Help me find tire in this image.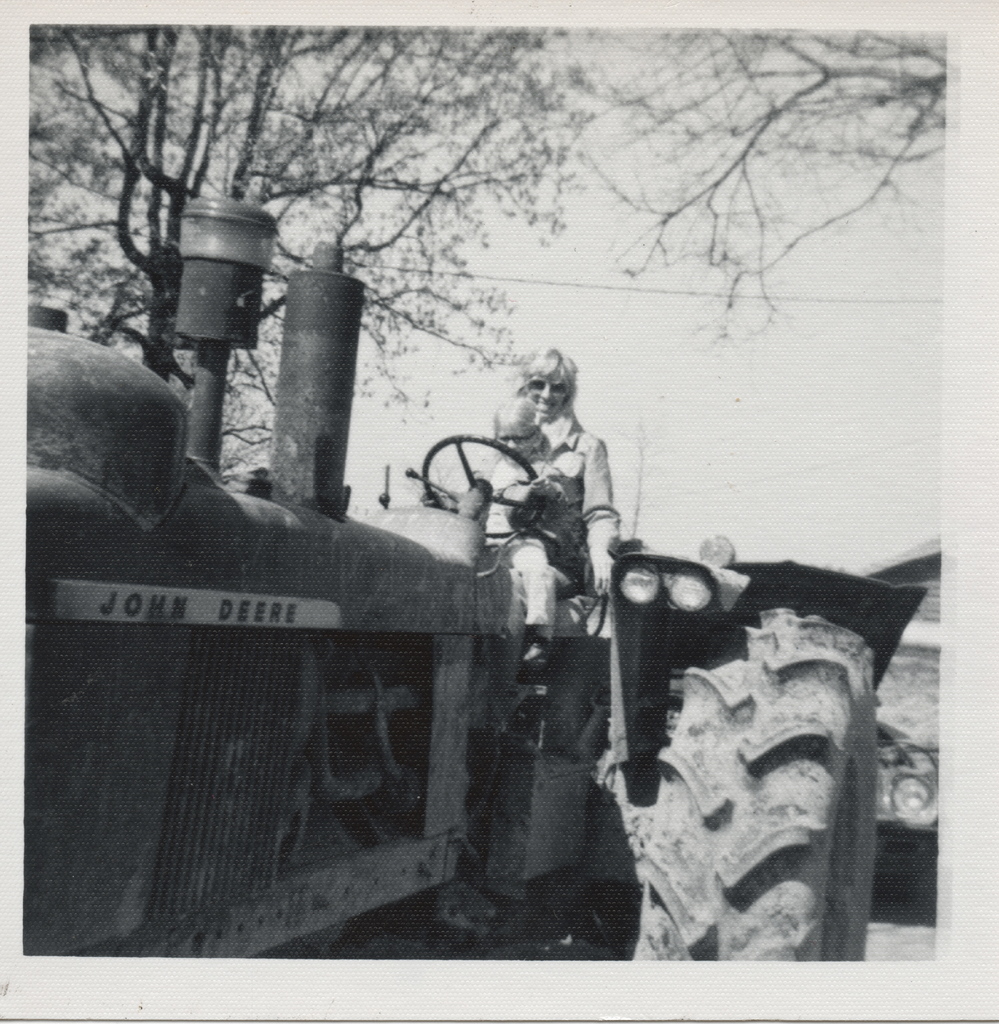
Found it: [left=593, top=602, right=879, bottom=977].
